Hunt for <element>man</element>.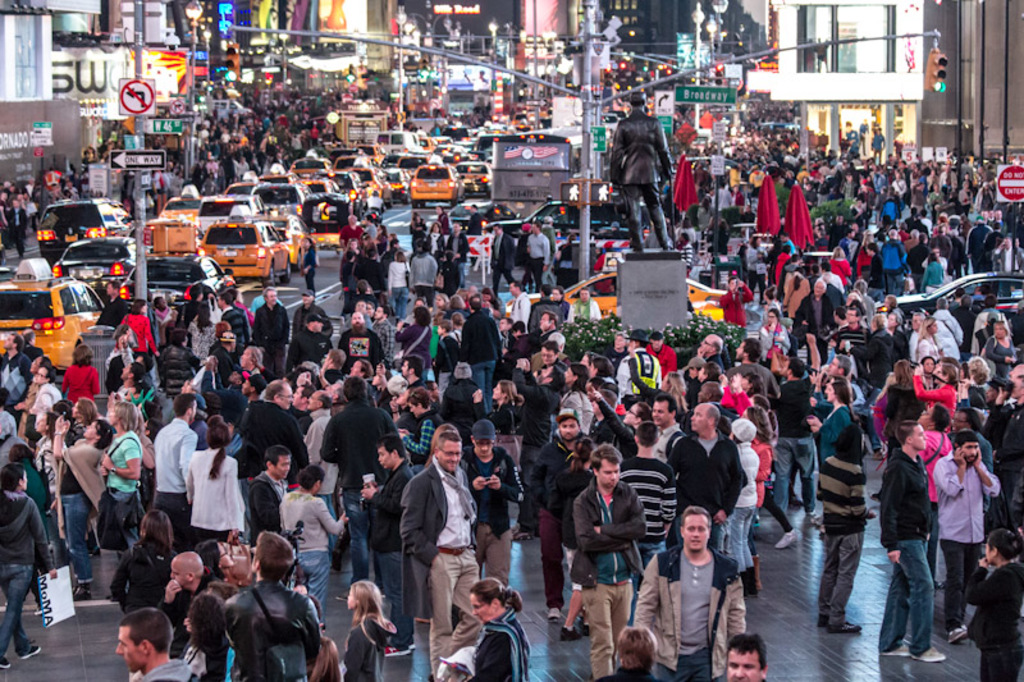
Hunted down at 289,287,326,337.
